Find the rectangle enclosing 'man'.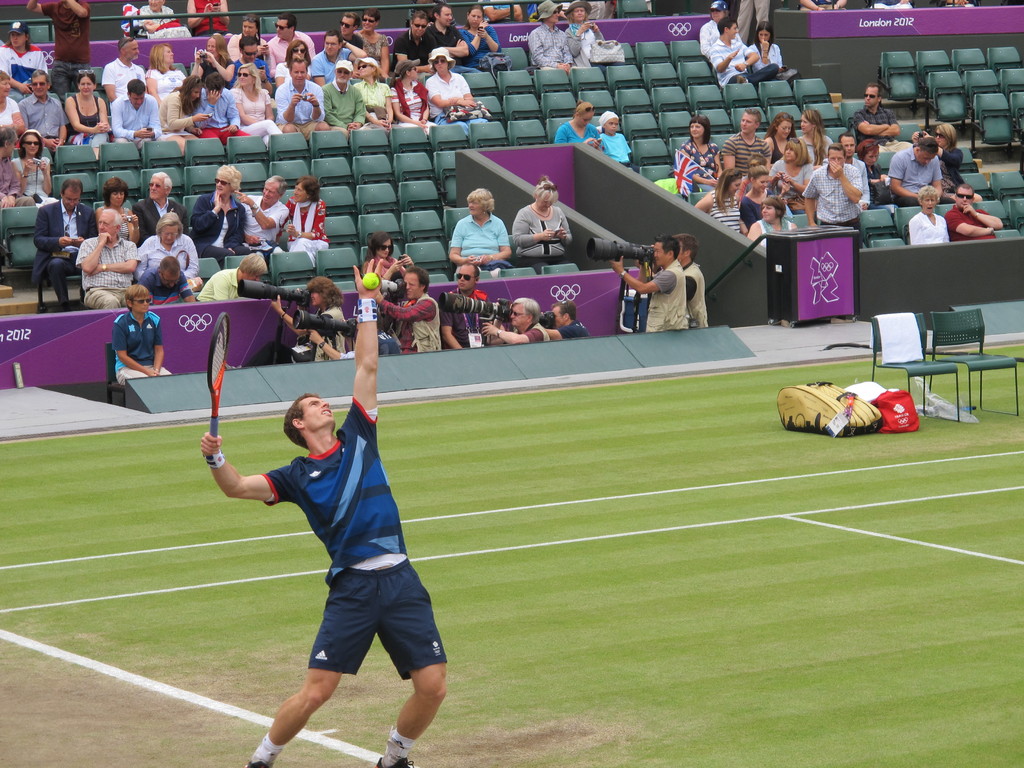
box=[873, 0, 921, 5].
